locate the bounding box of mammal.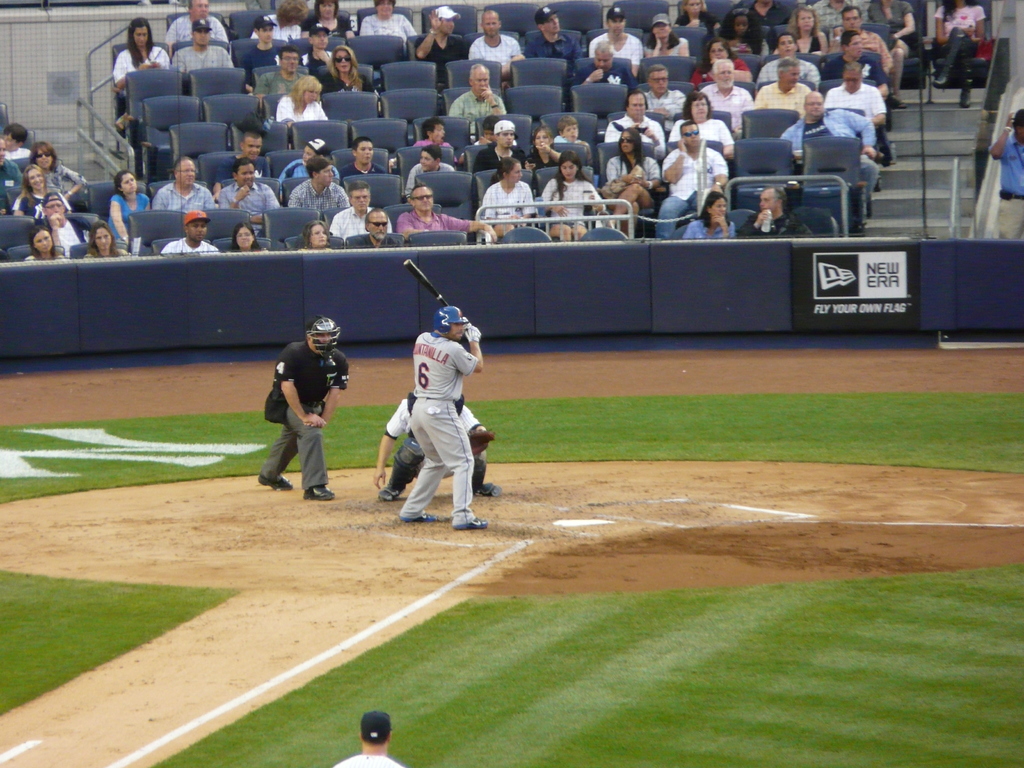
Bounding box: {"left": 241, "top": 319, "right": 348, "bottom": 501}.
